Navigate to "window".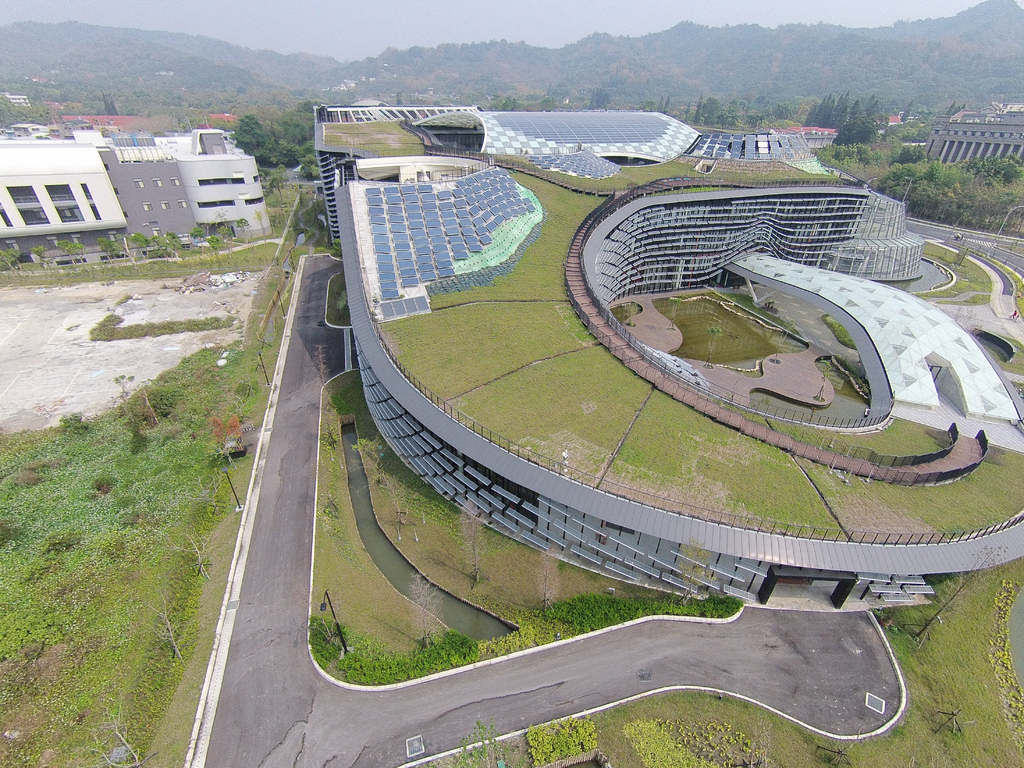
Navigation target: box(159, 203, 168, 209).
